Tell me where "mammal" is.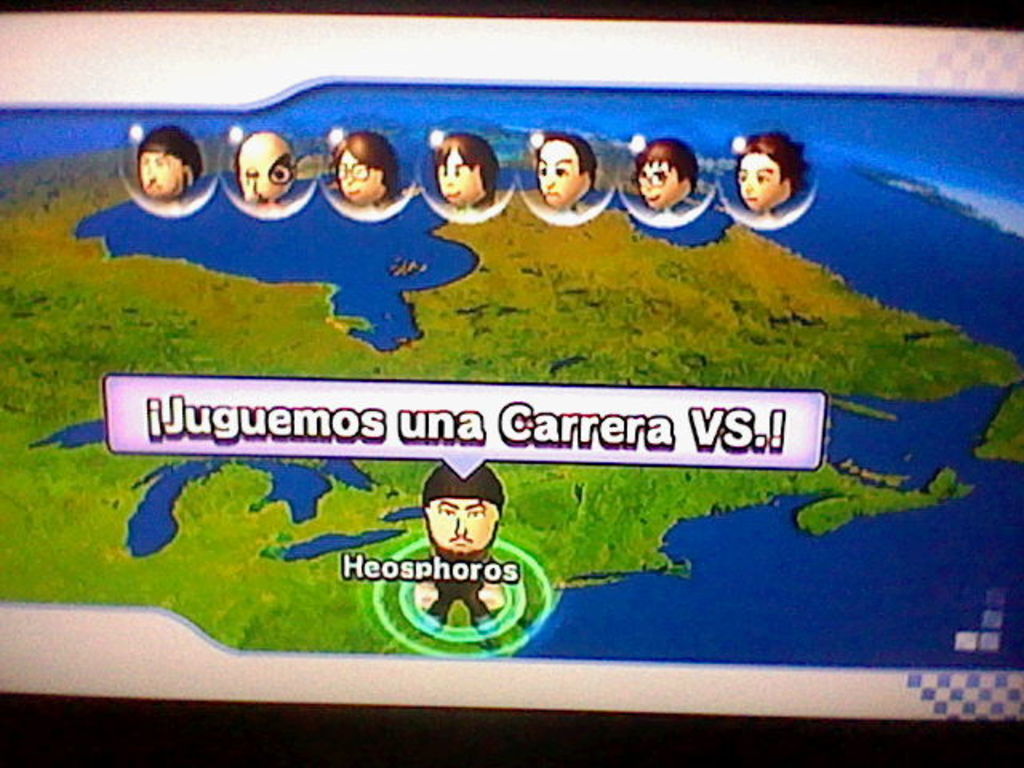
"mammal" is at 738 125 814 208.
